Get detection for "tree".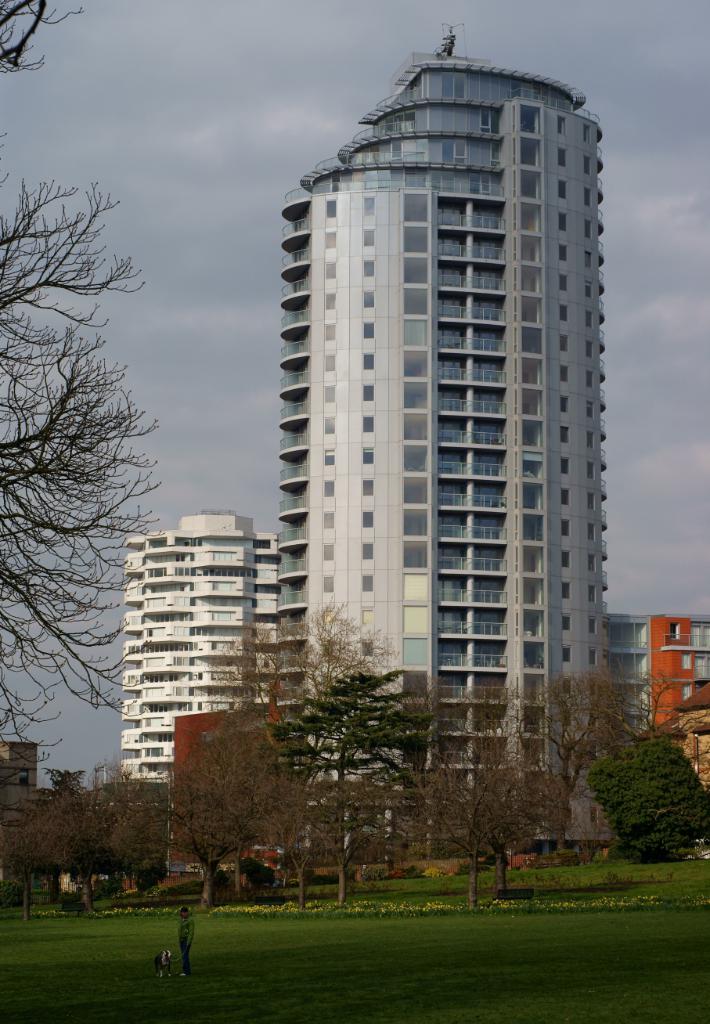
Detection: box=[534, 661, 709, 849].
